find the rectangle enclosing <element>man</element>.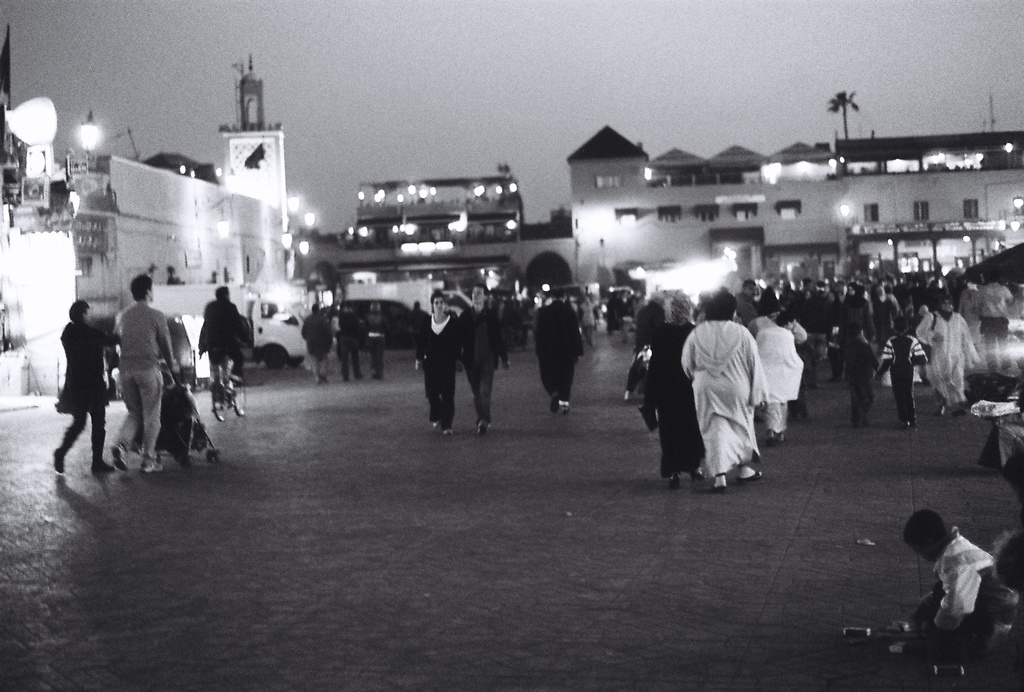
[left=804, top=279, right=829, bottom=359].
